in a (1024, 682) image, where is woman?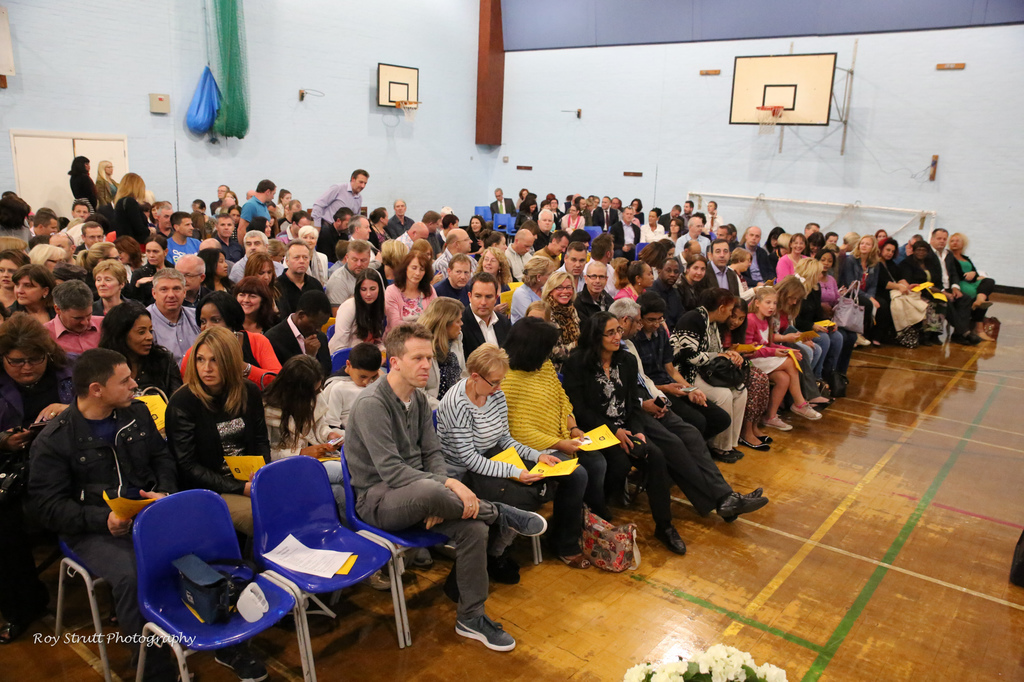
<region>4, 262, 60, 325</region>.
